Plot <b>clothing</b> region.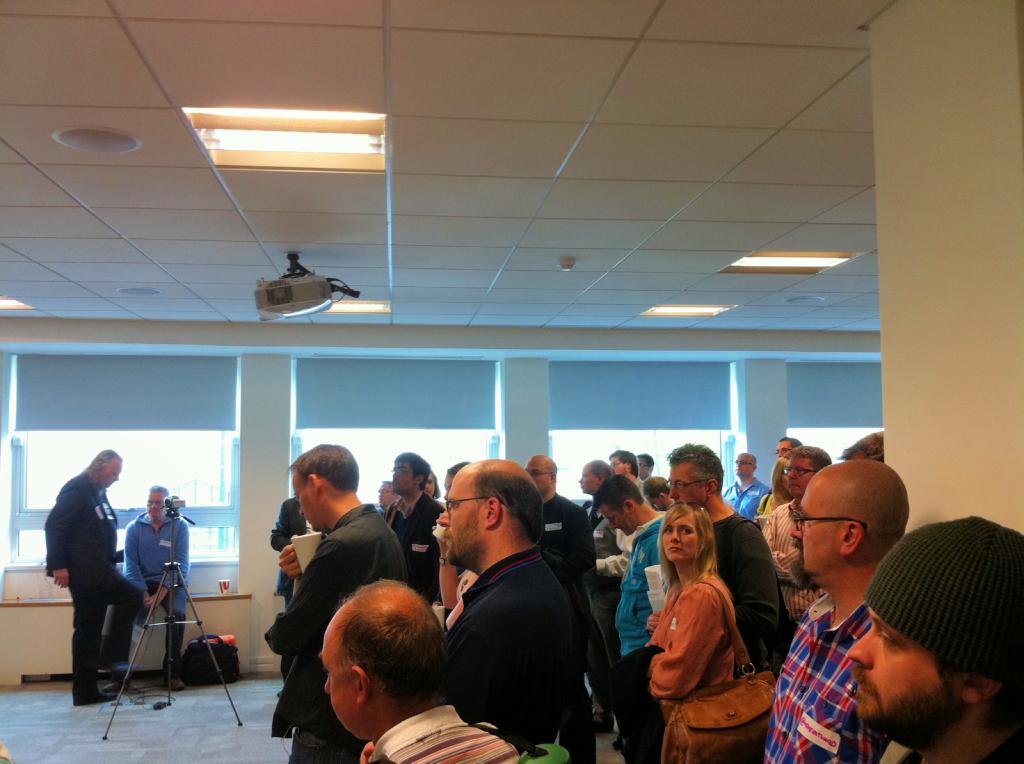
Plotted at region(99, 508, 191, 675).
